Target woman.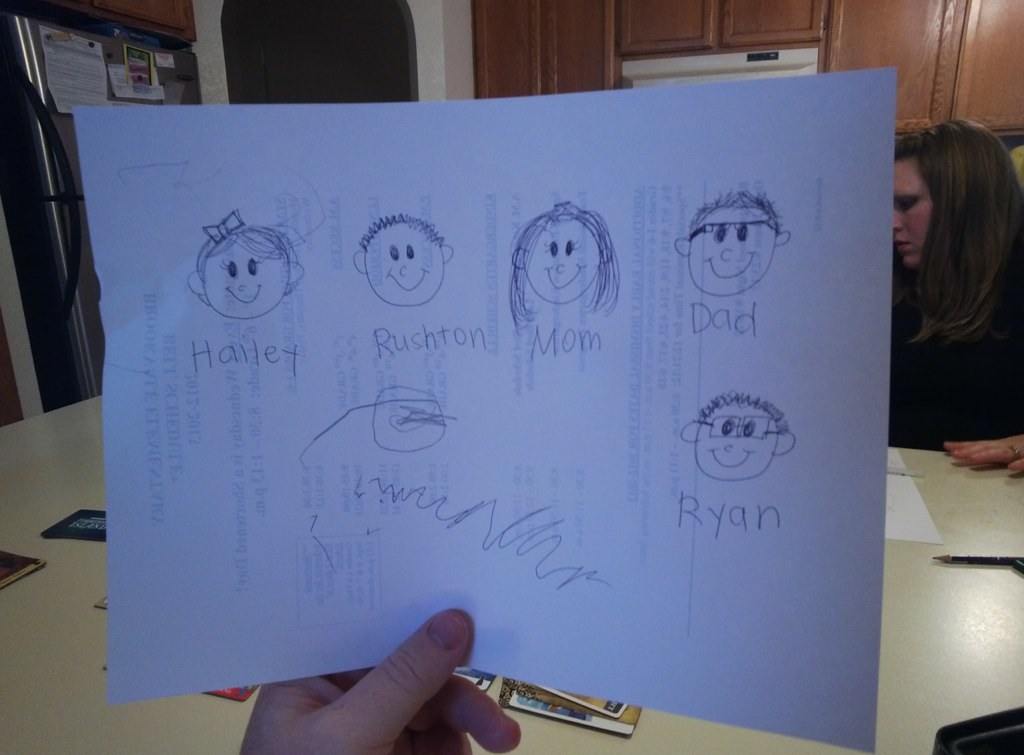
Target region: 858, 102, 1023, 487.
